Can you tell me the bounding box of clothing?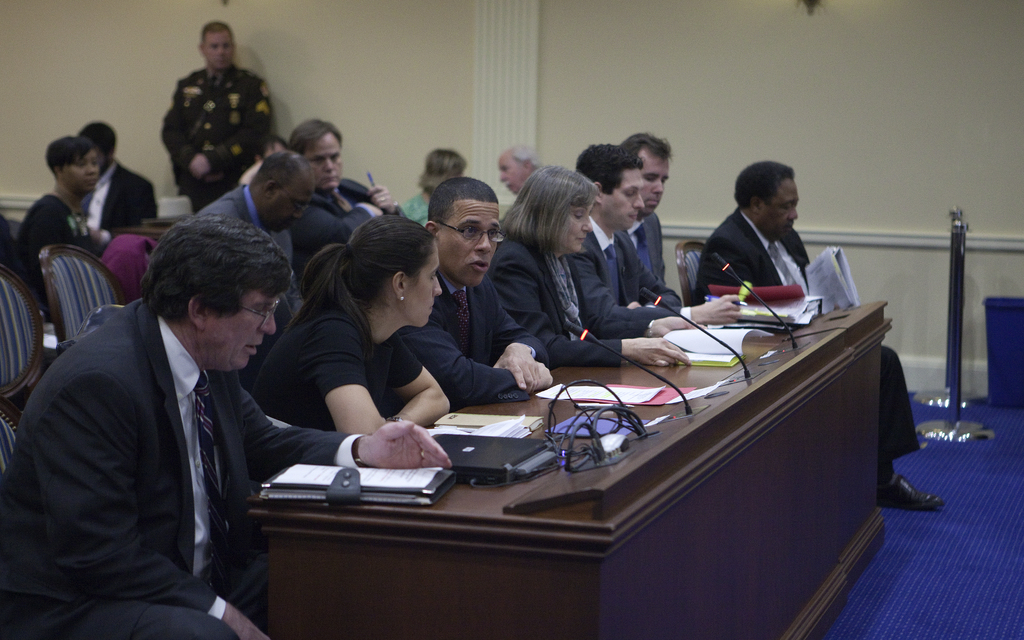
{"left": 483, "top": 237, "right": 628, "bottom": 392}.
